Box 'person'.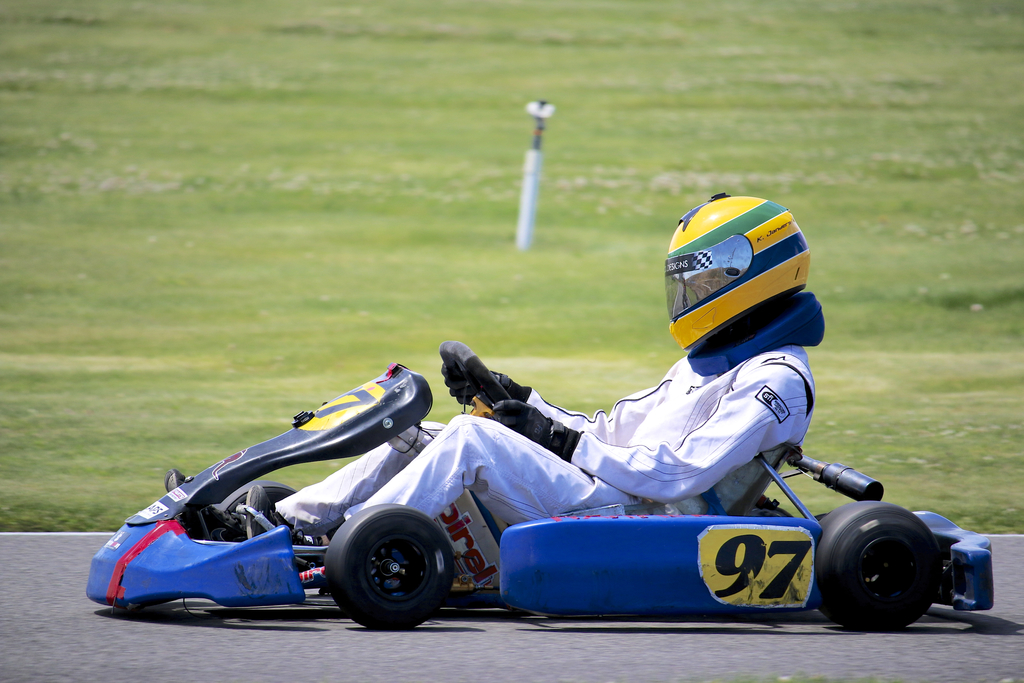
<bbox>179, 196, 827, 539</bbox>.
